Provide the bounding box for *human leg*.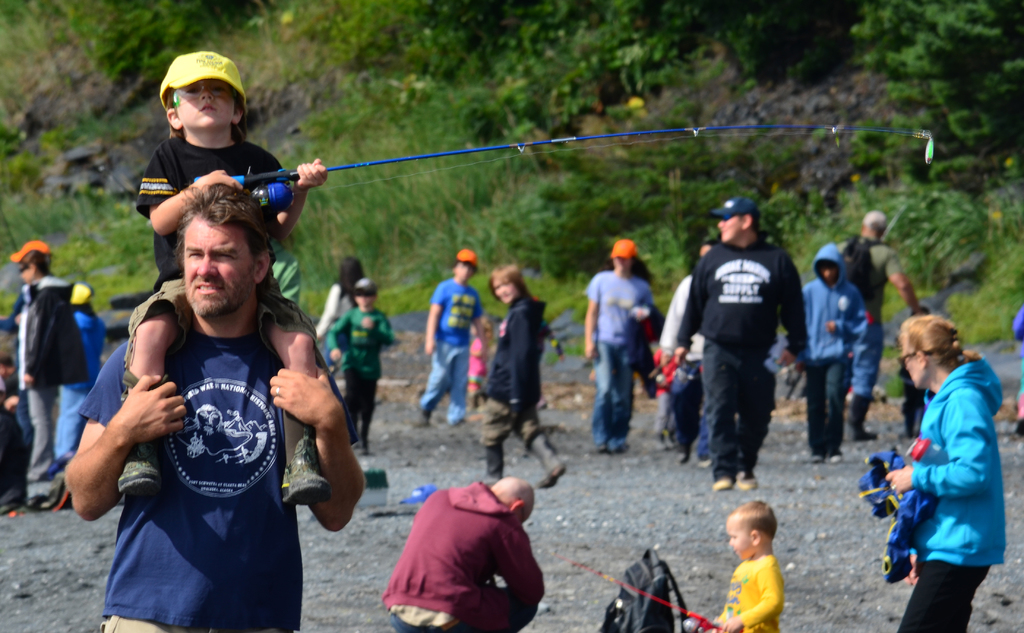
[left=60, top=388, right=87, bottom=459].
